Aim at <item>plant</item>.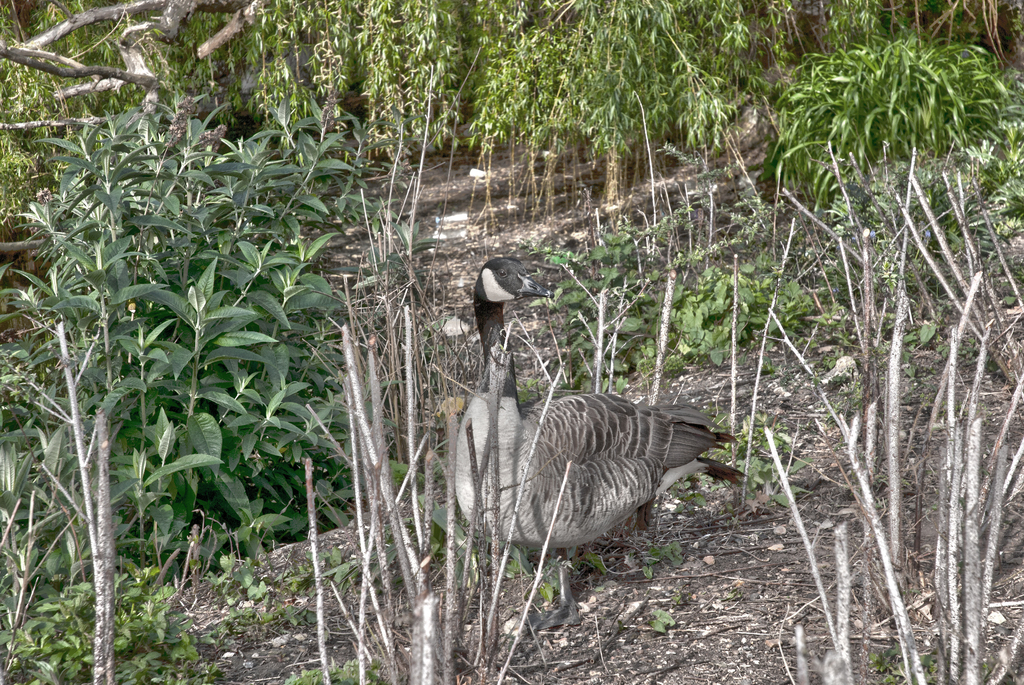
Aimed at [x1=732, y1=136, x2=1023, y2=684].
